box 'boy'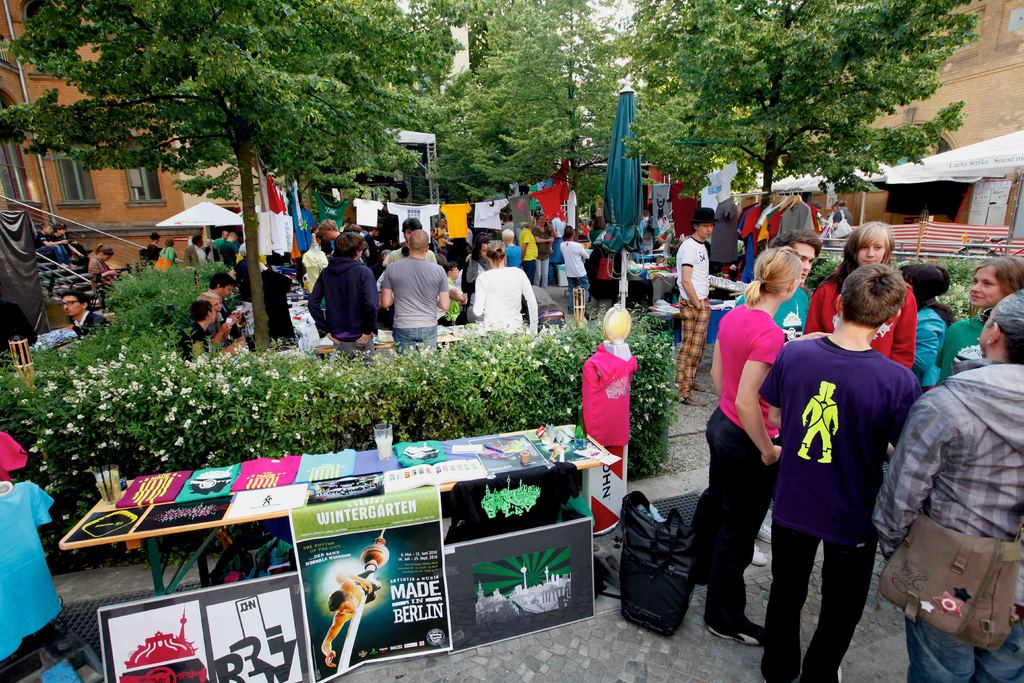
select_region(672, 209, 718, 407)
